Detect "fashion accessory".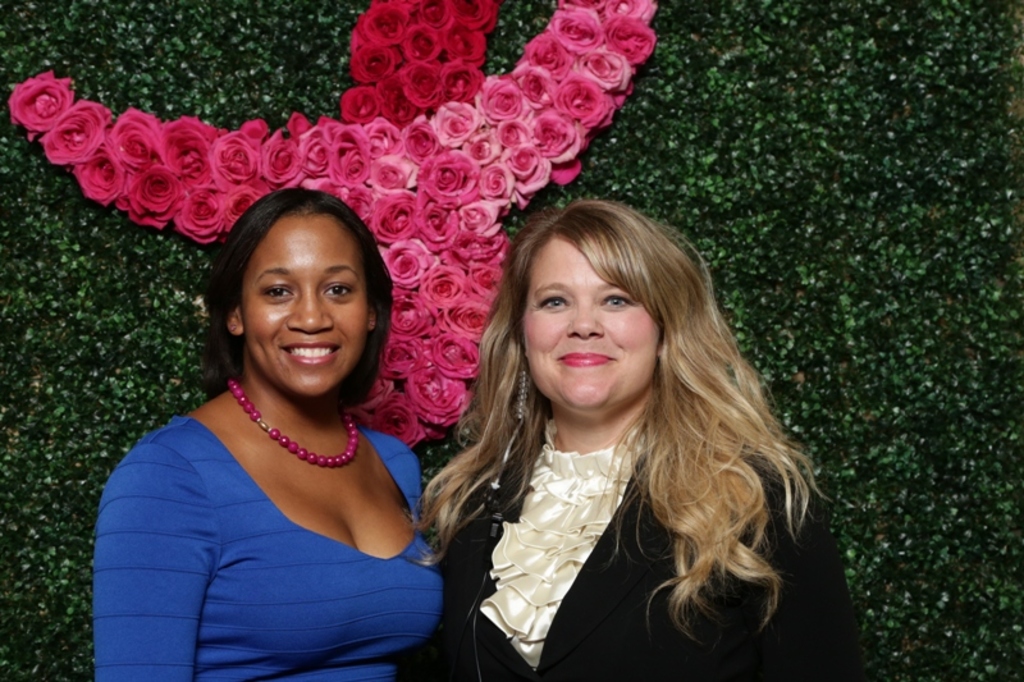
Detected at bbox=(229, 383, 358, 470).
